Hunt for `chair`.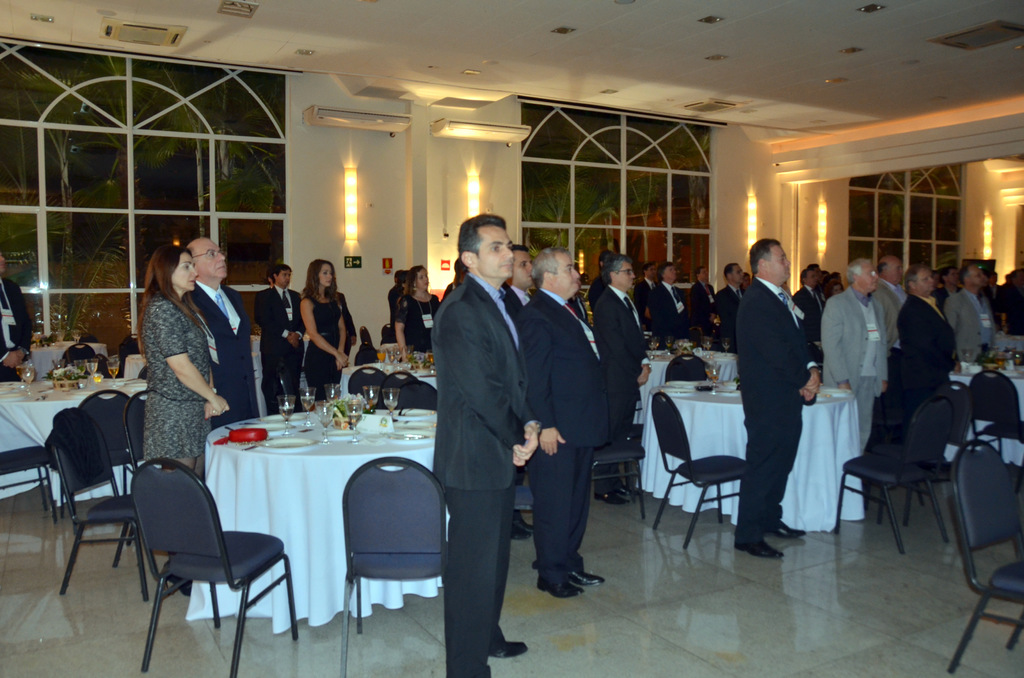
Hunted down at {"left": 119, "top": 451, "right": 270, "bottom": 677}.
